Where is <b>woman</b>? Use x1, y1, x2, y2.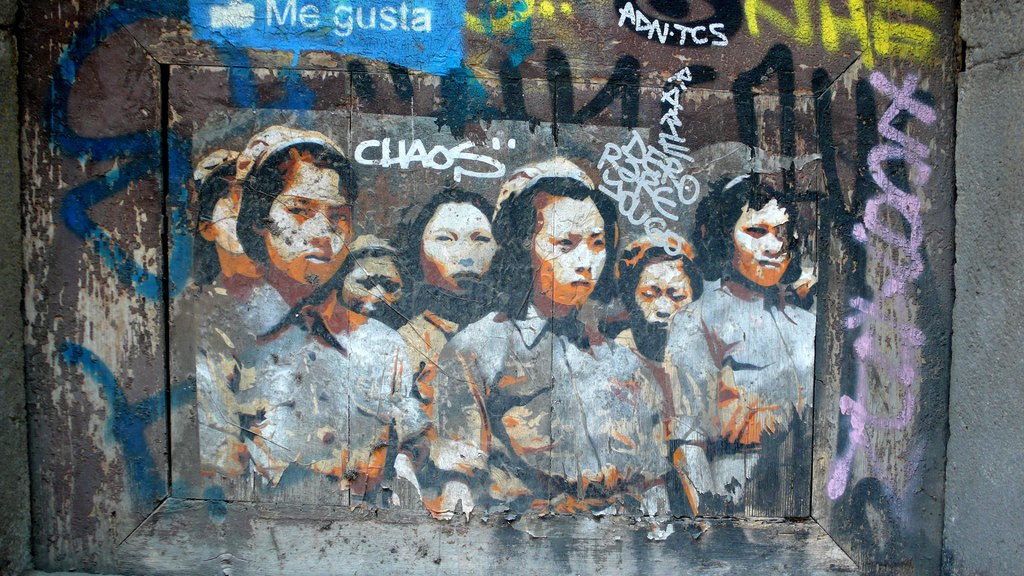
425, 154, 664, 515.
